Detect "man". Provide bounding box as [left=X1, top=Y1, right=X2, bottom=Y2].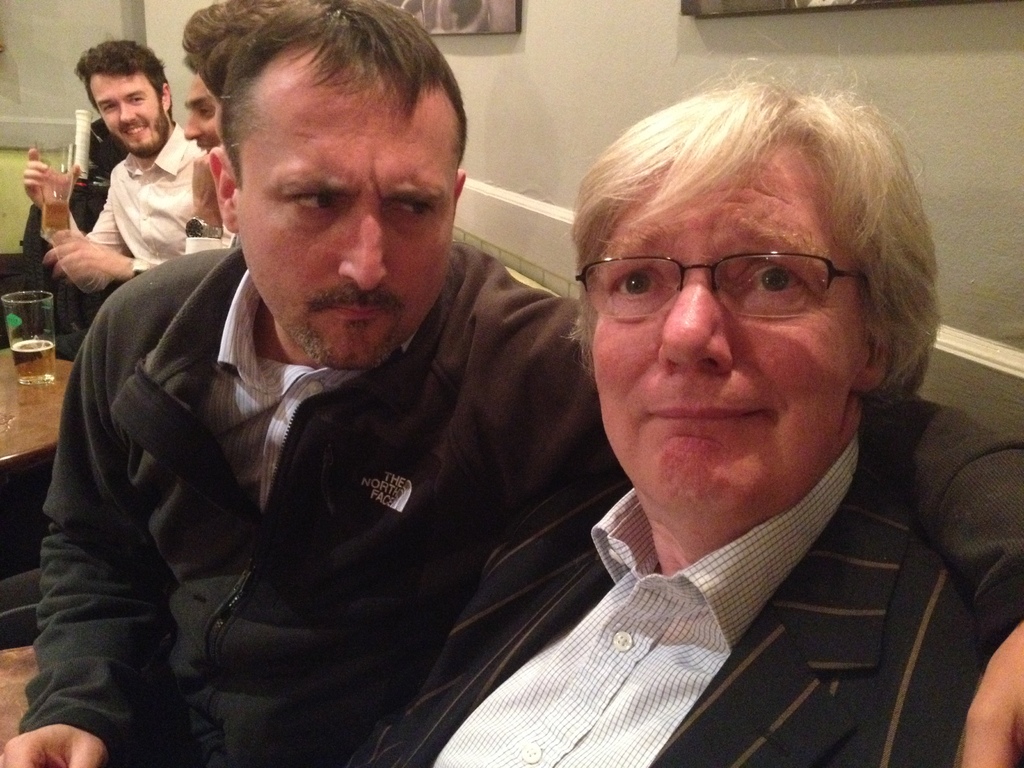
[left=169, top=56, right=221, bottom=259].
